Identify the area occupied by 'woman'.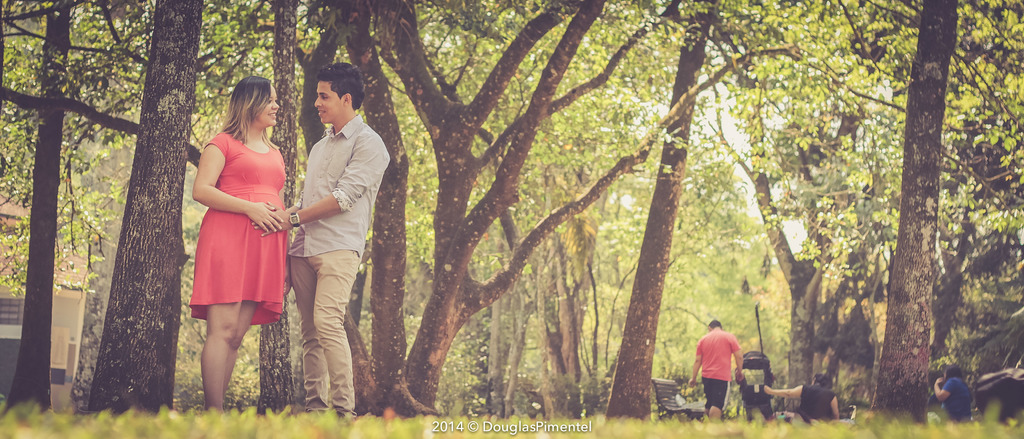
Area: rect(934, 367, 973, 423).
